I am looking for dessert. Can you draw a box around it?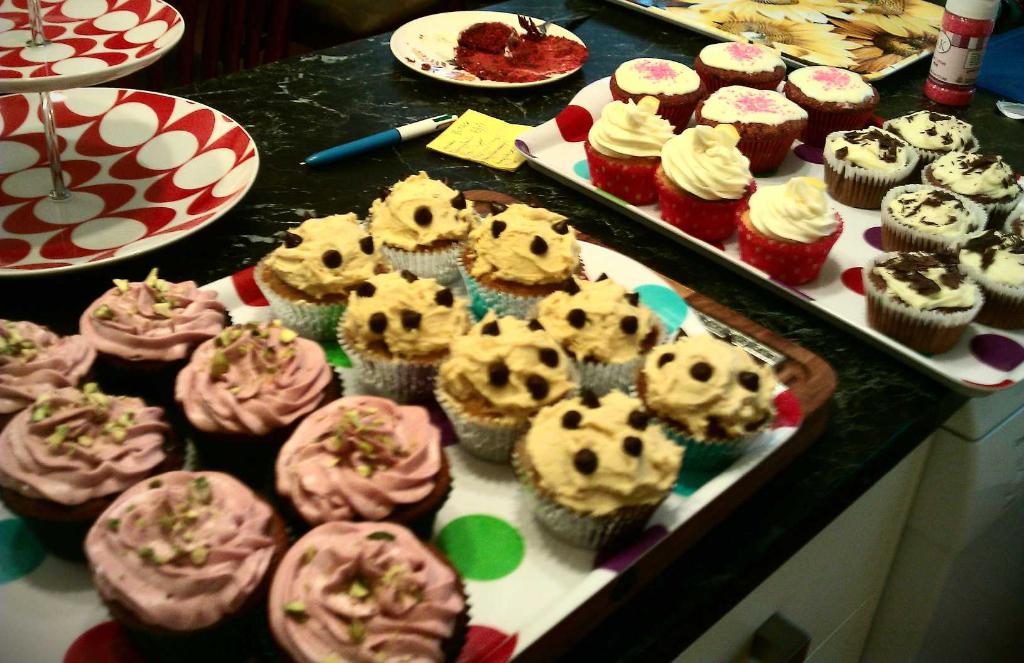
Sure, the bounding box is 268, 405, 461, 514.
